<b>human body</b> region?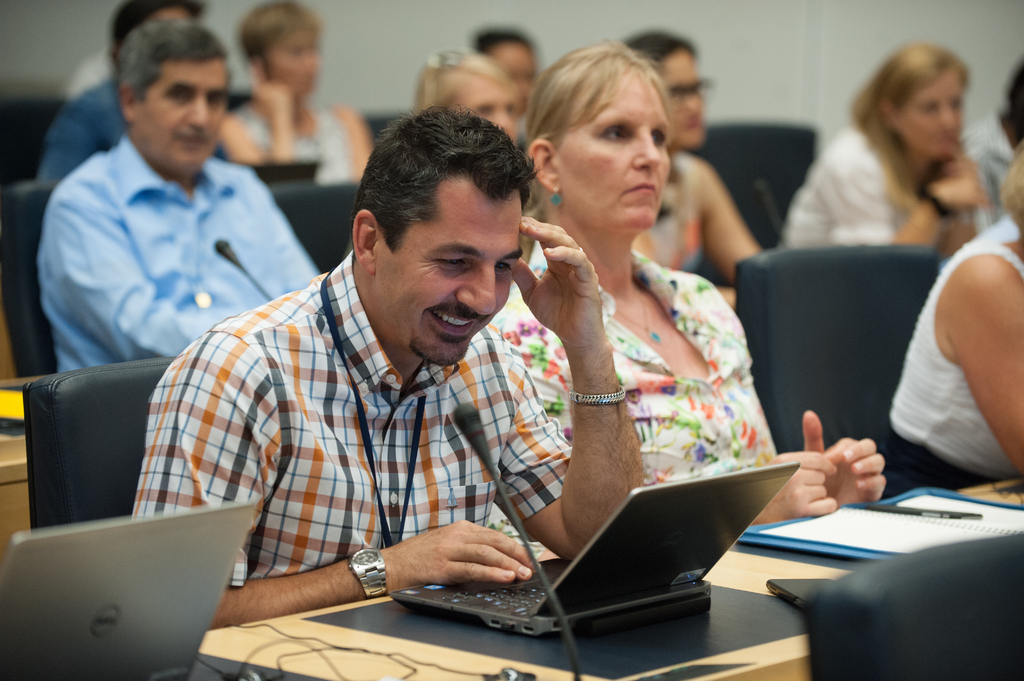
214,0,381,180
